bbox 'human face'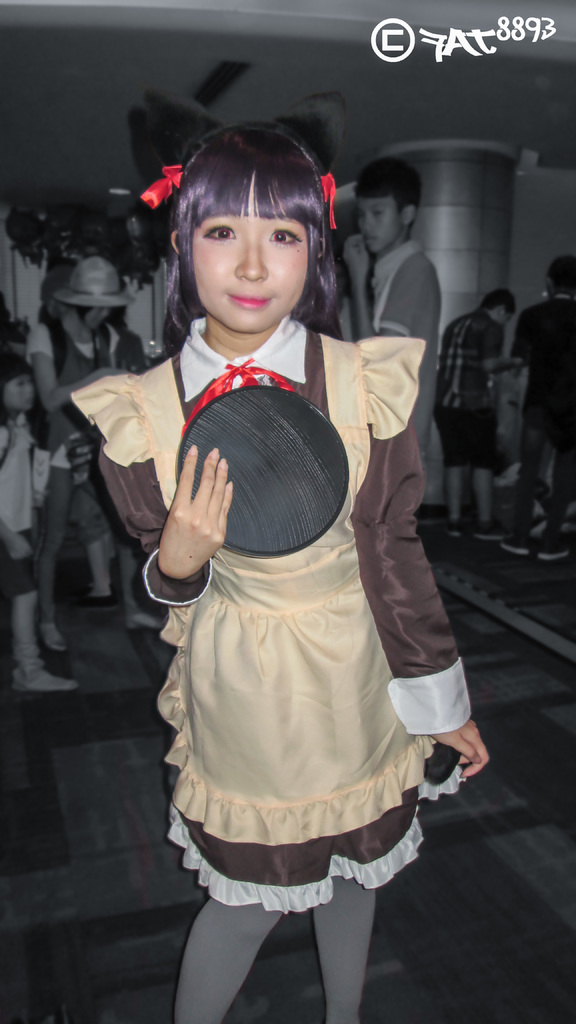
rect(350, 182, 404, 258)
